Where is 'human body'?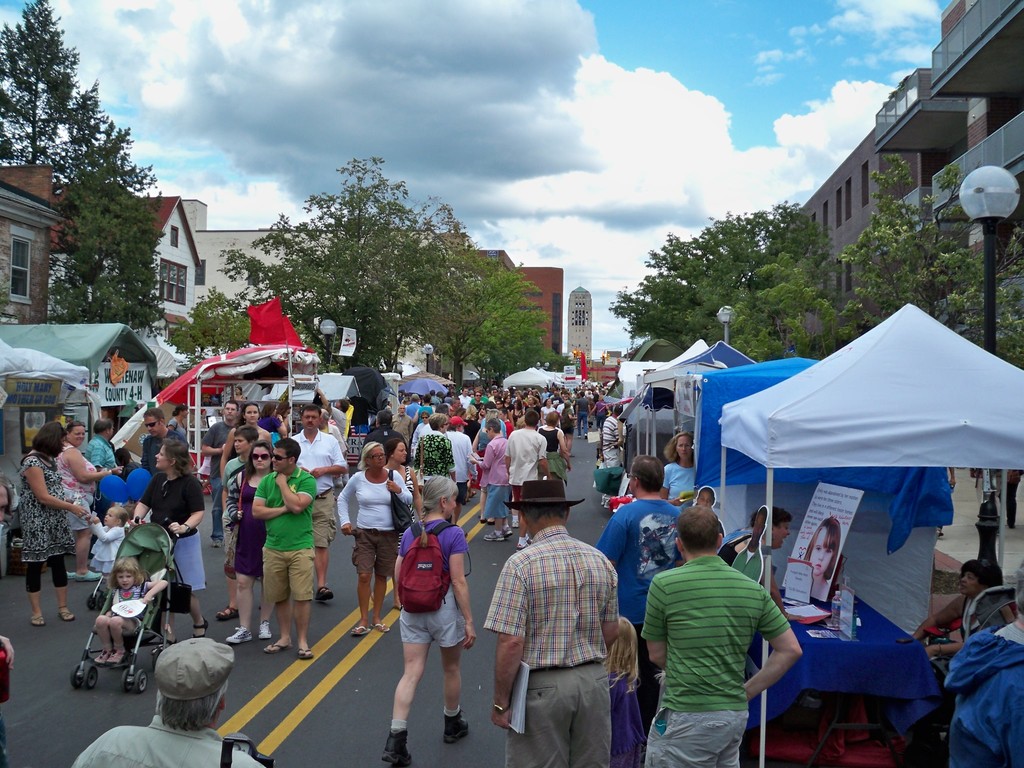
54, 422, 120, 582.
